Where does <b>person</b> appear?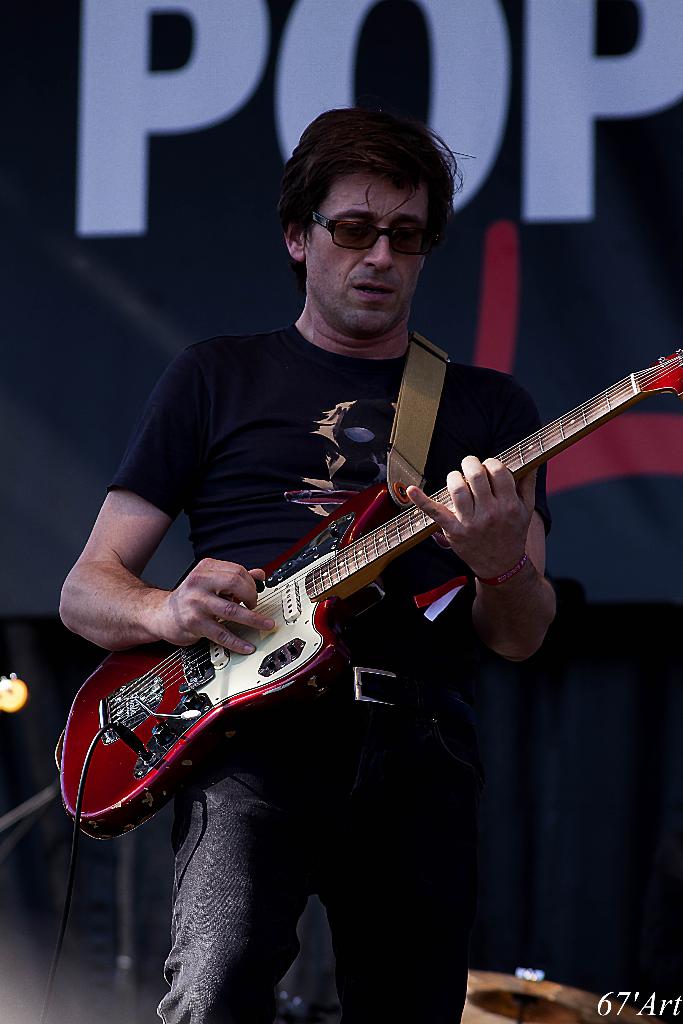
Appears at (55, 108, 554, 1023).
